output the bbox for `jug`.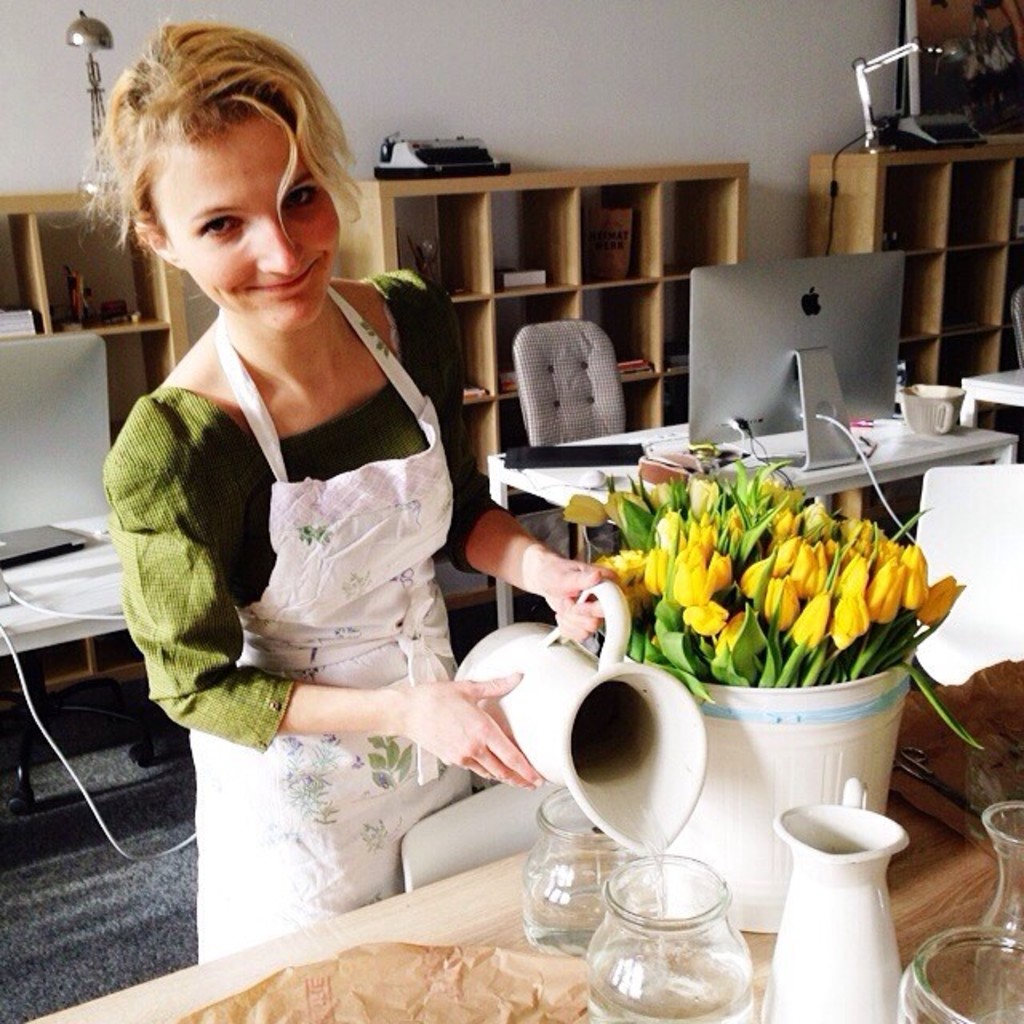
[450,574,709,858].
